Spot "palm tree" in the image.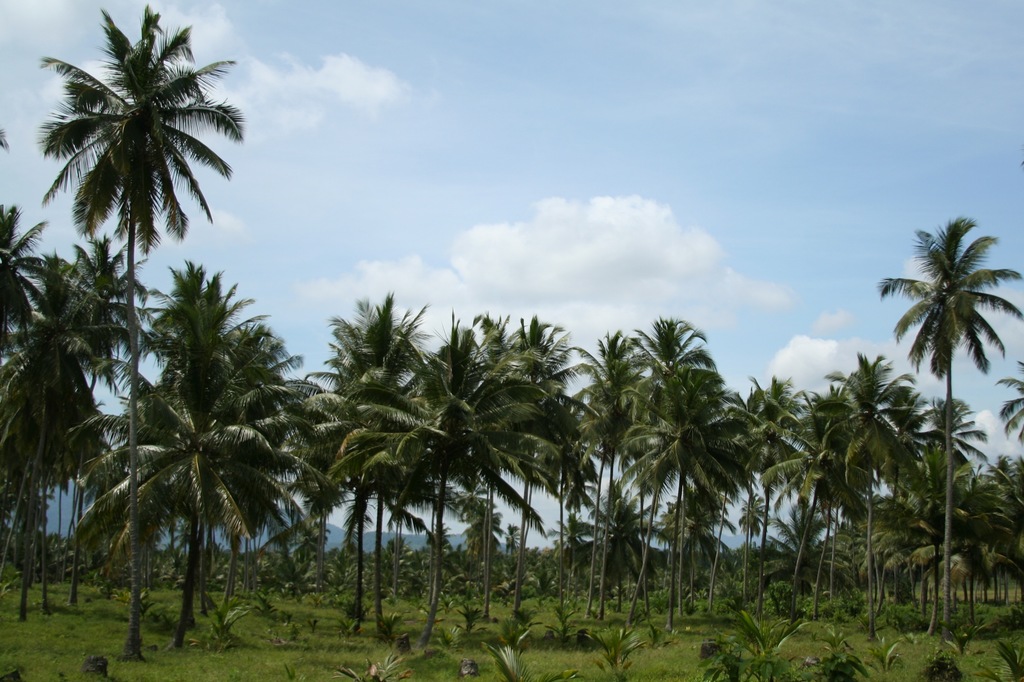
"palm tree" found at [left=973, top=433, right=1020, bottom=571].
